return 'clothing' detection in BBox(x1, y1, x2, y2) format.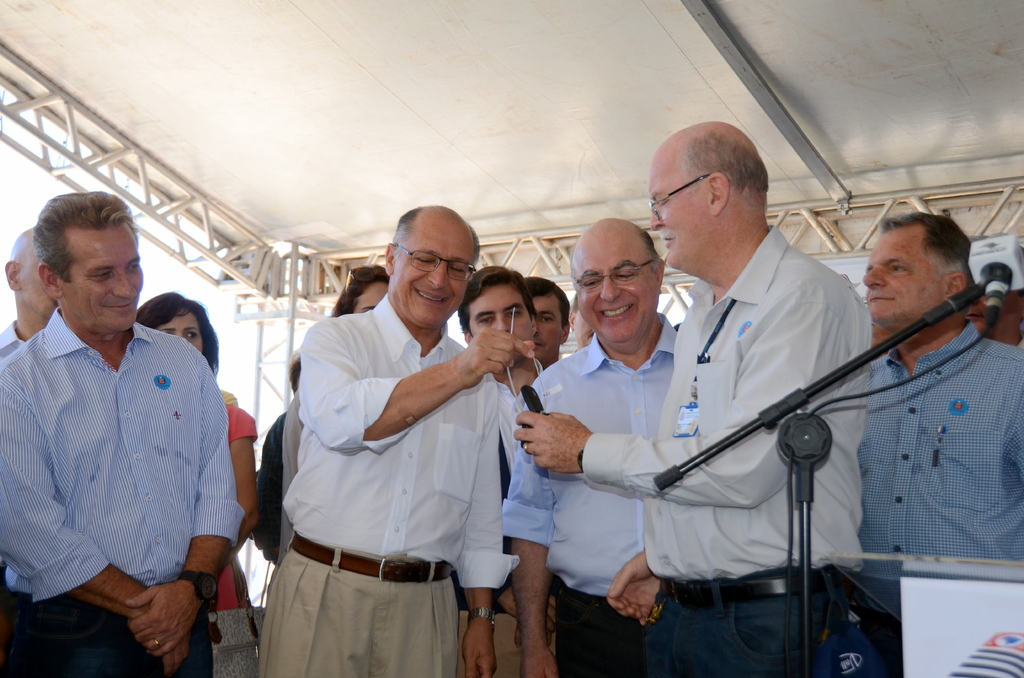
BBox(856, 318, 1023, 677).
